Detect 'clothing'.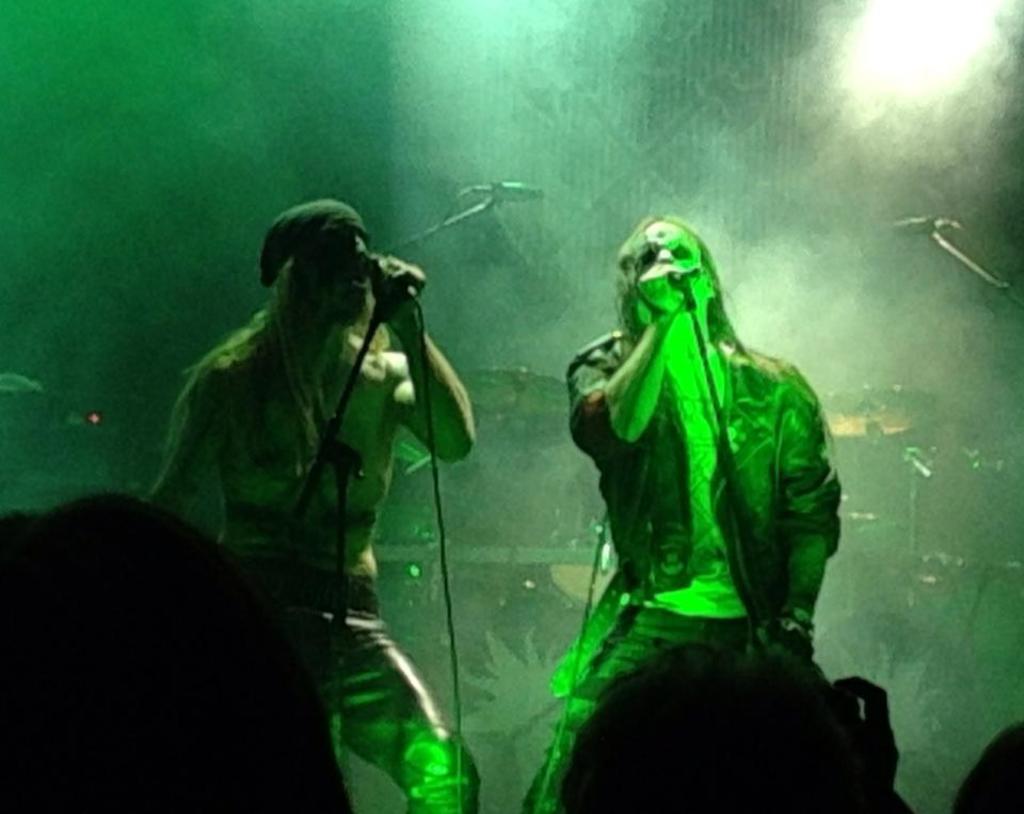
Detected at (x1=530, y1=270, x2=880, y2=762).
